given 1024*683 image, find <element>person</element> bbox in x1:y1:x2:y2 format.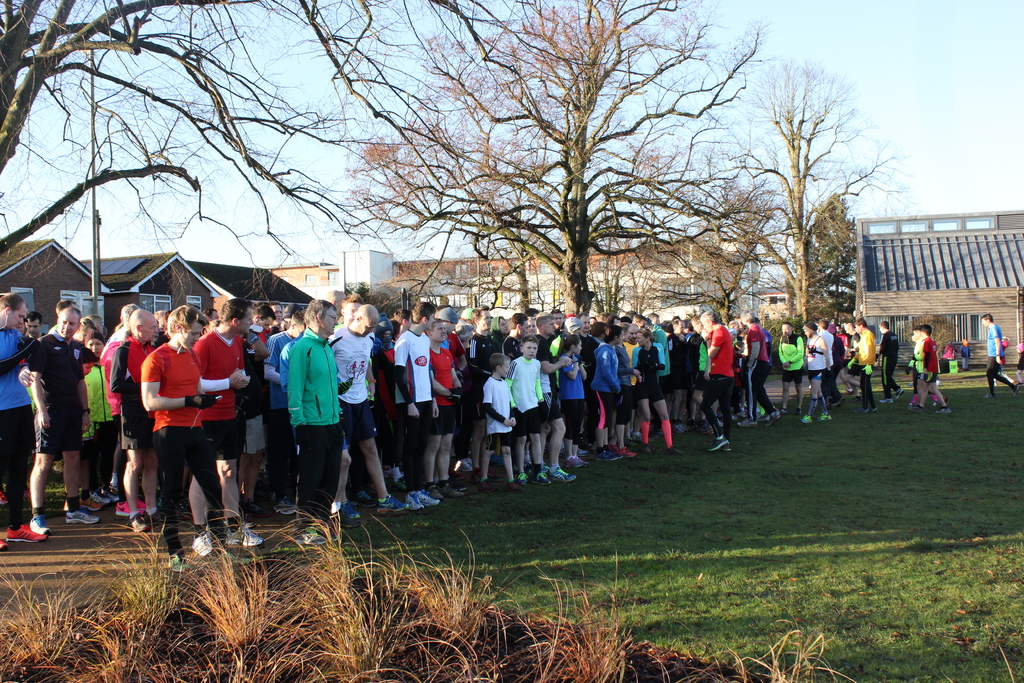
555:334:589:468.
